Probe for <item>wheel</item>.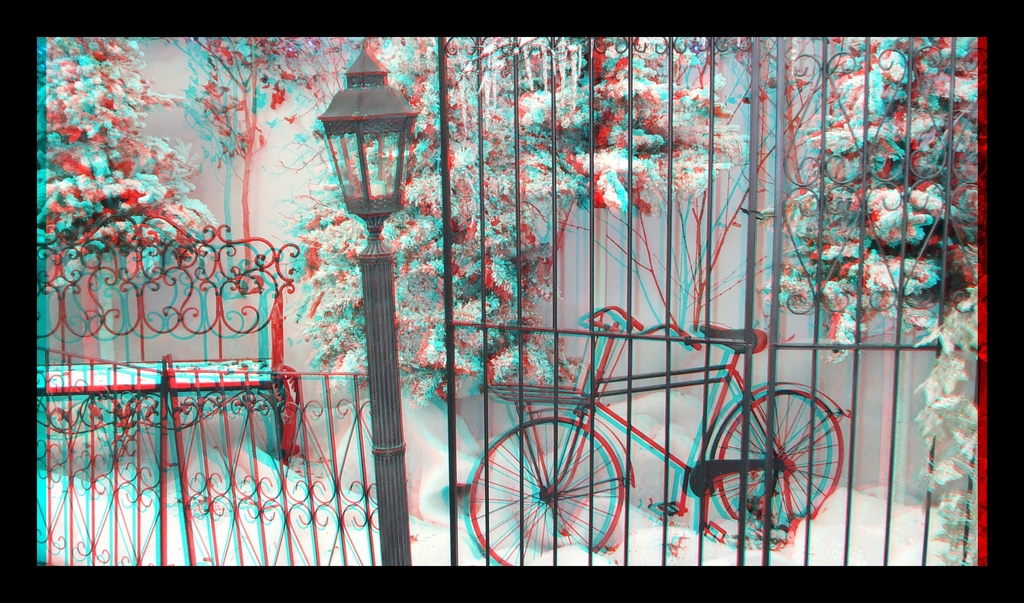
Probe result: 716, 384, 847, 542.
